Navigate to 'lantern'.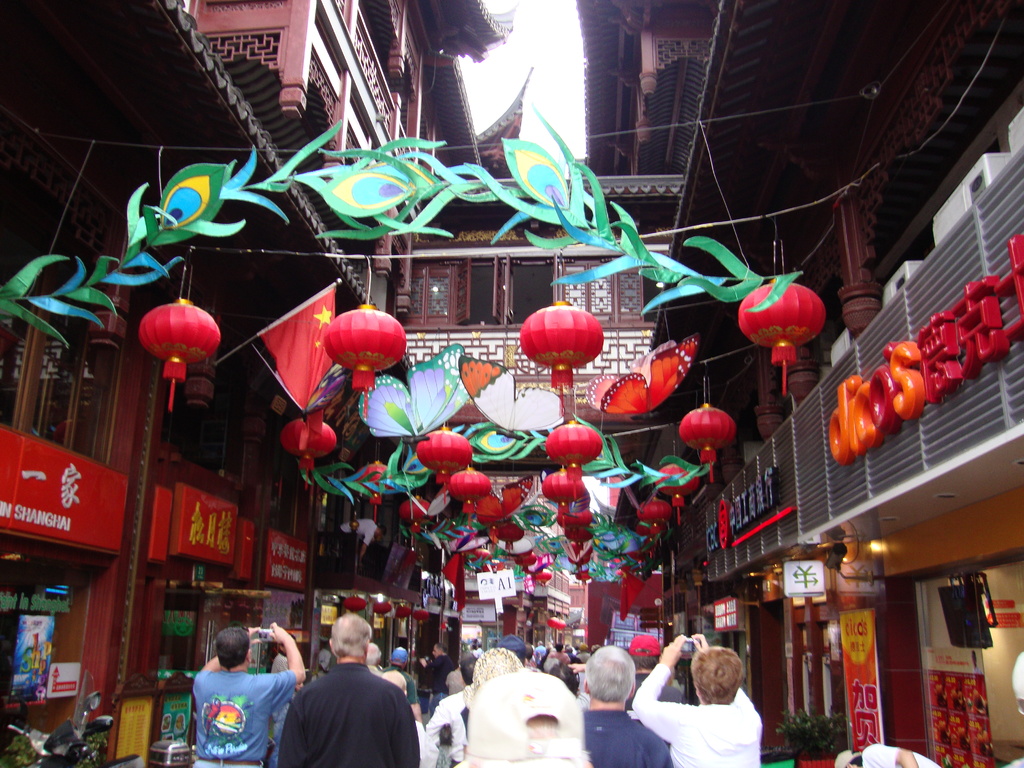
Navigation target: [323, 301, 409, 420].
